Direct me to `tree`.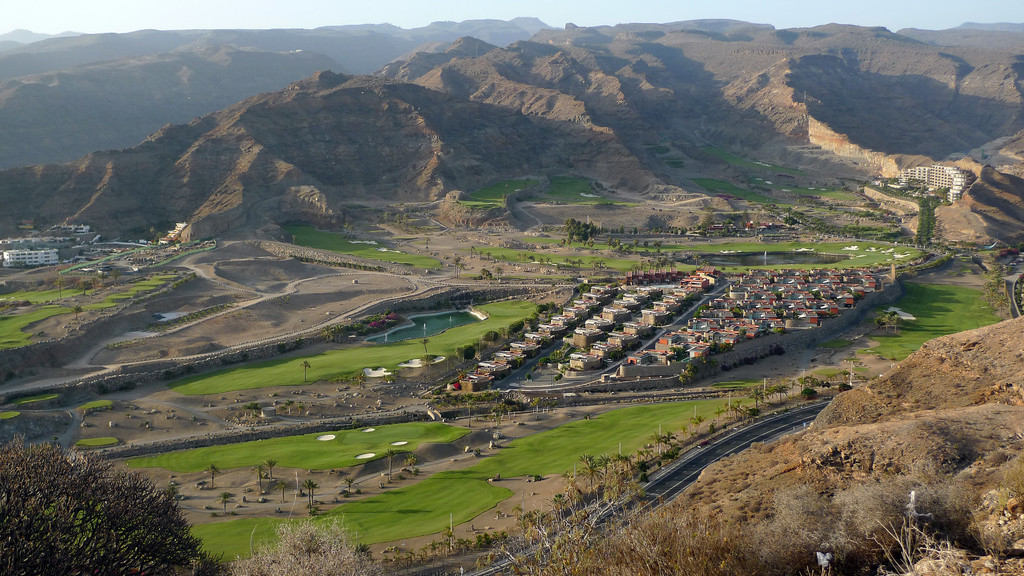
Direction: left=52, top=278, right=64, bottom=298.
